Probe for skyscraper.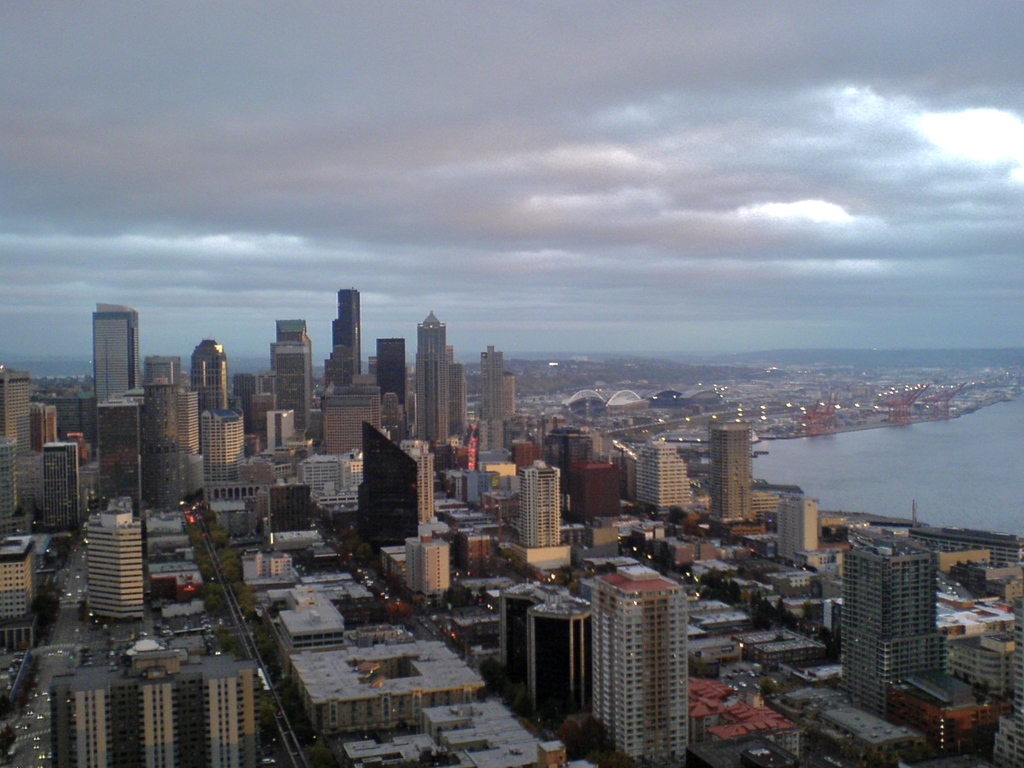
Probe result: (left=836, top=532, right=947, bottom=726).
